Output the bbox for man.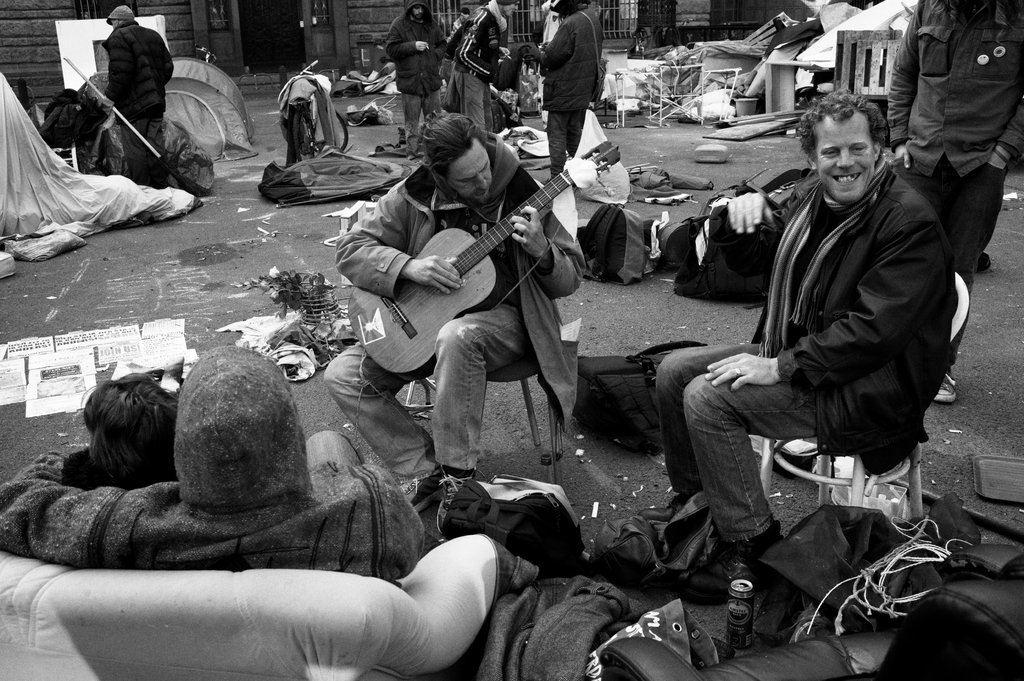
671:90:976:586.
